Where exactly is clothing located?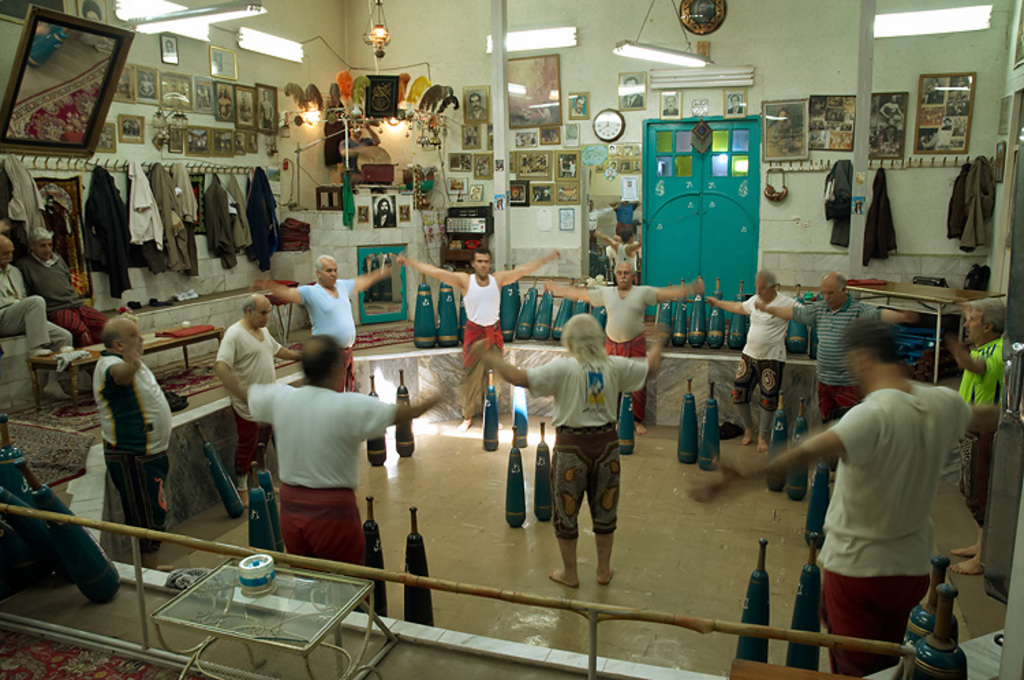
Its bounding box is (371,208,397,227).
